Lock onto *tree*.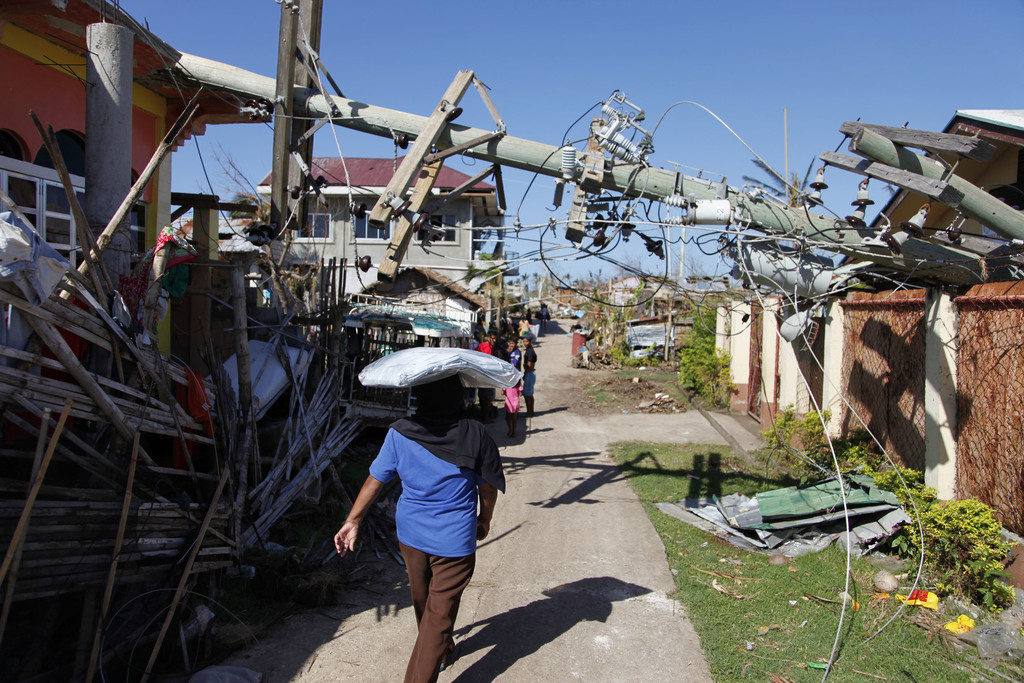
Locked: <bbox>681, 304, 716, 393</bbox>.
